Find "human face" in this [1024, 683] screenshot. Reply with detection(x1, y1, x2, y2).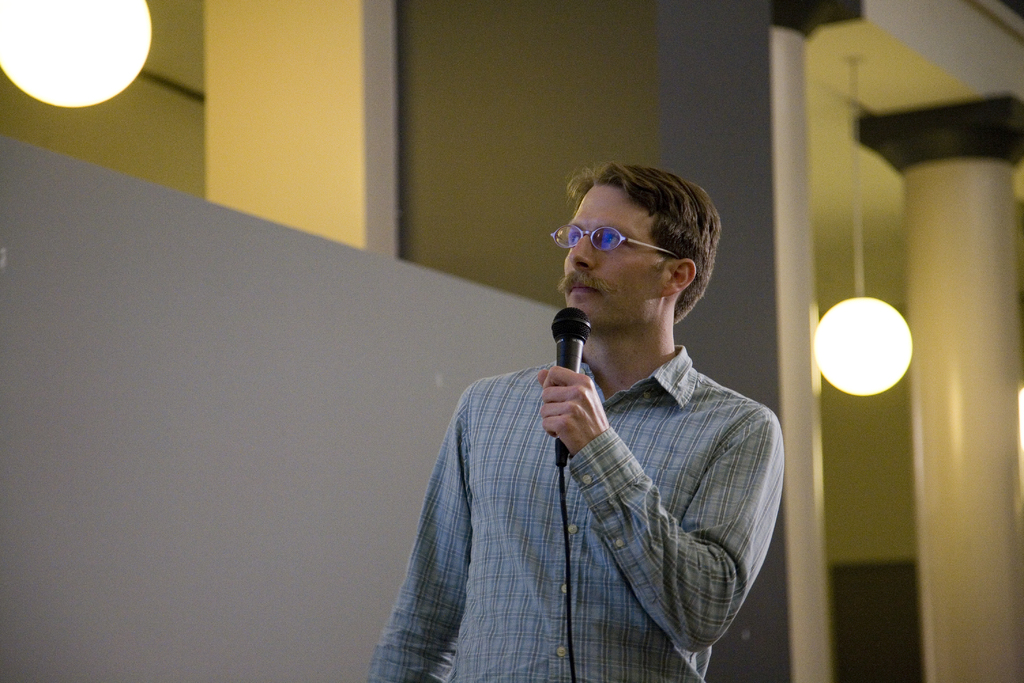
detection(556, 169, 663, 329).
